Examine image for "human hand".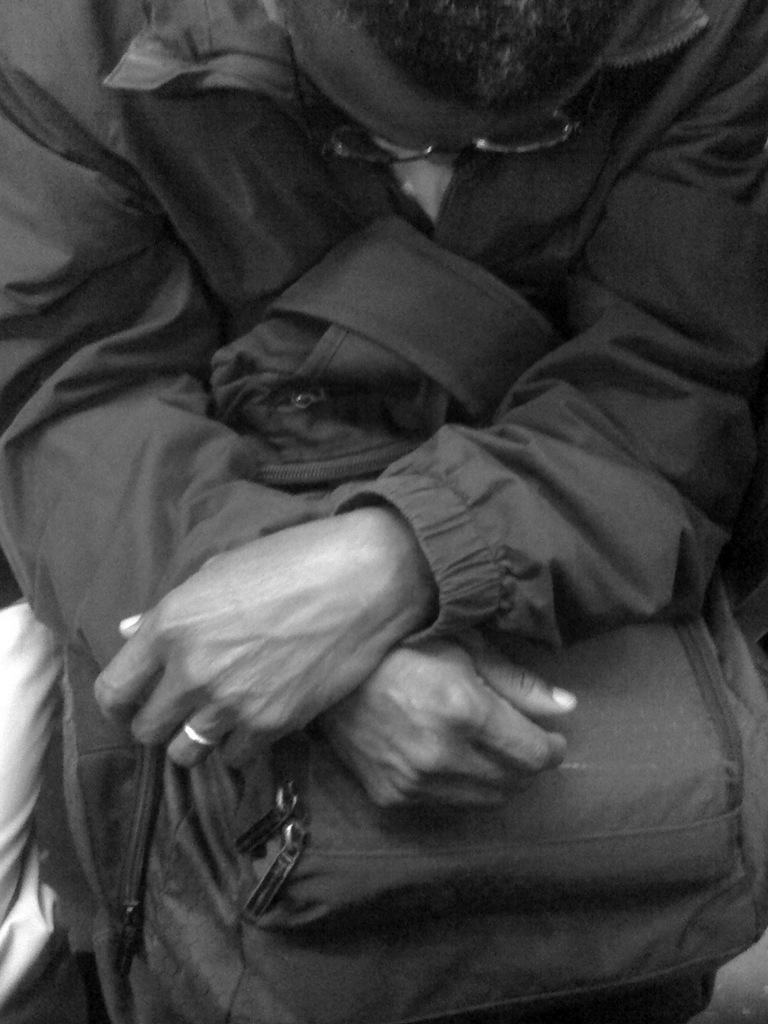
Examination result: bbox=[76, 486, 472, 813].
